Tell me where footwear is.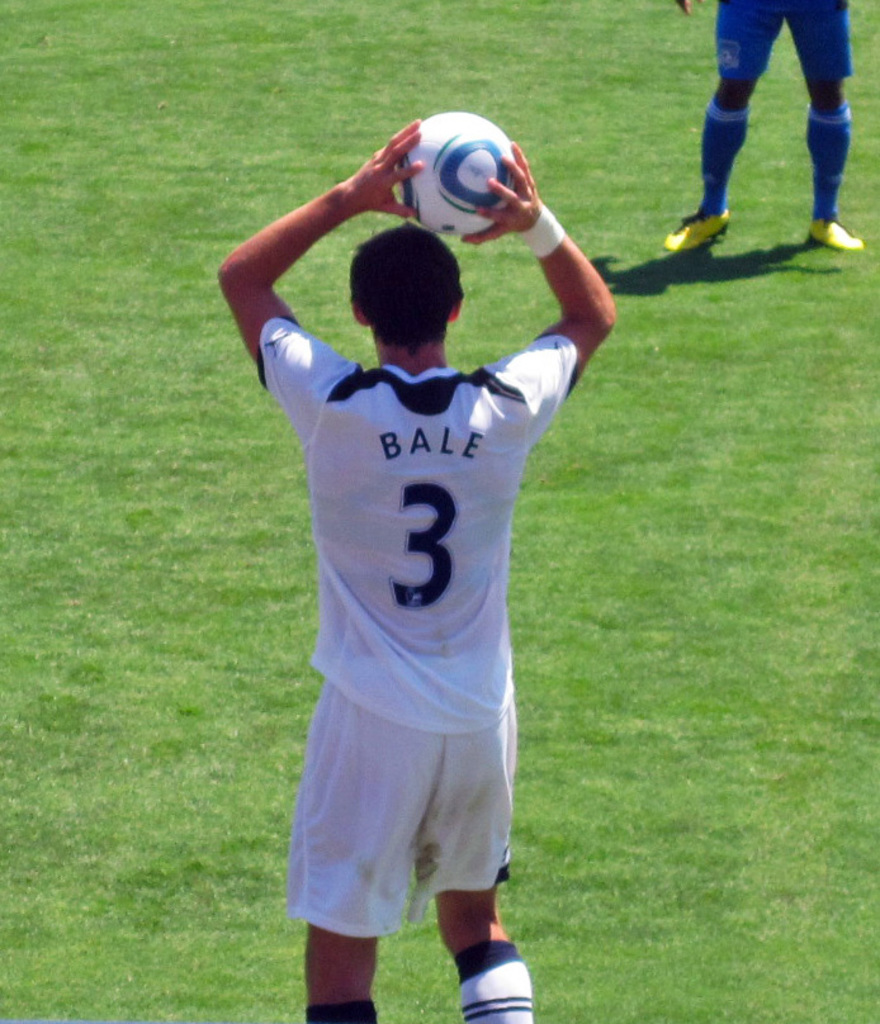
footwear is at (806,214,864,251).
